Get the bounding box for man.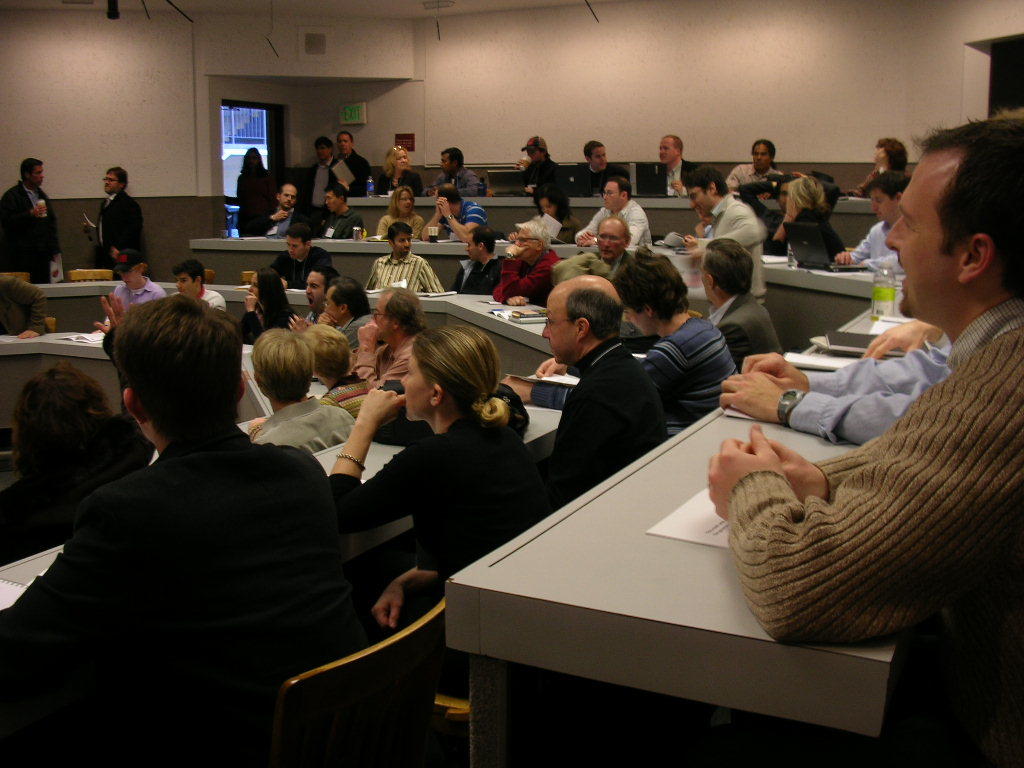
box=[683, 165, 768, 308].
